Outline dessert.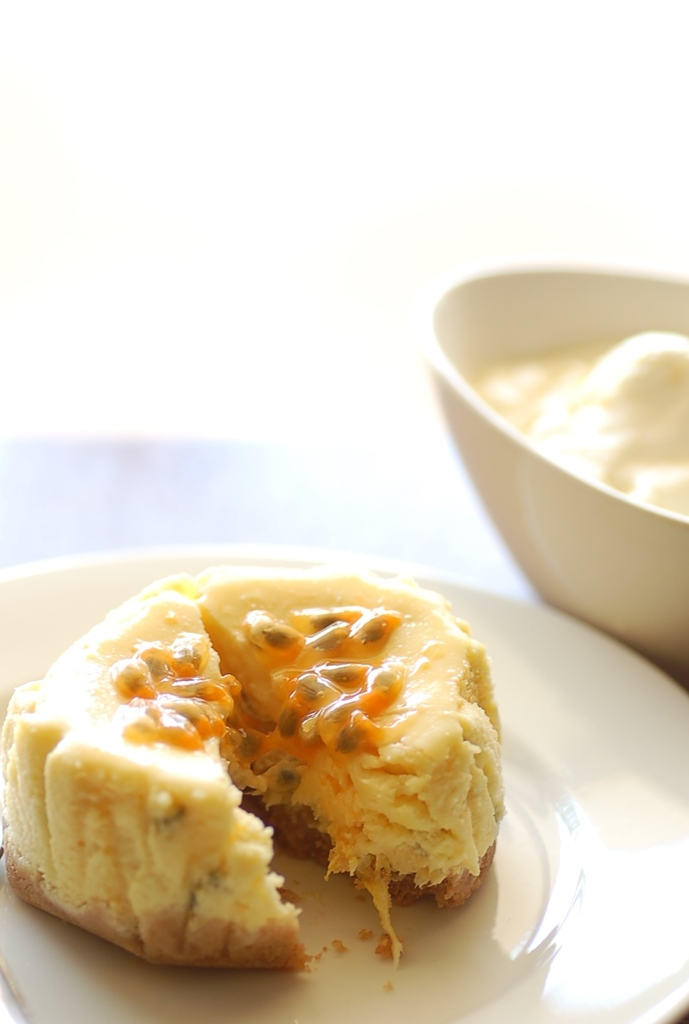
Outline: {"x1": 482, "y1": 311, "x2": 688, "y2": 560}.
